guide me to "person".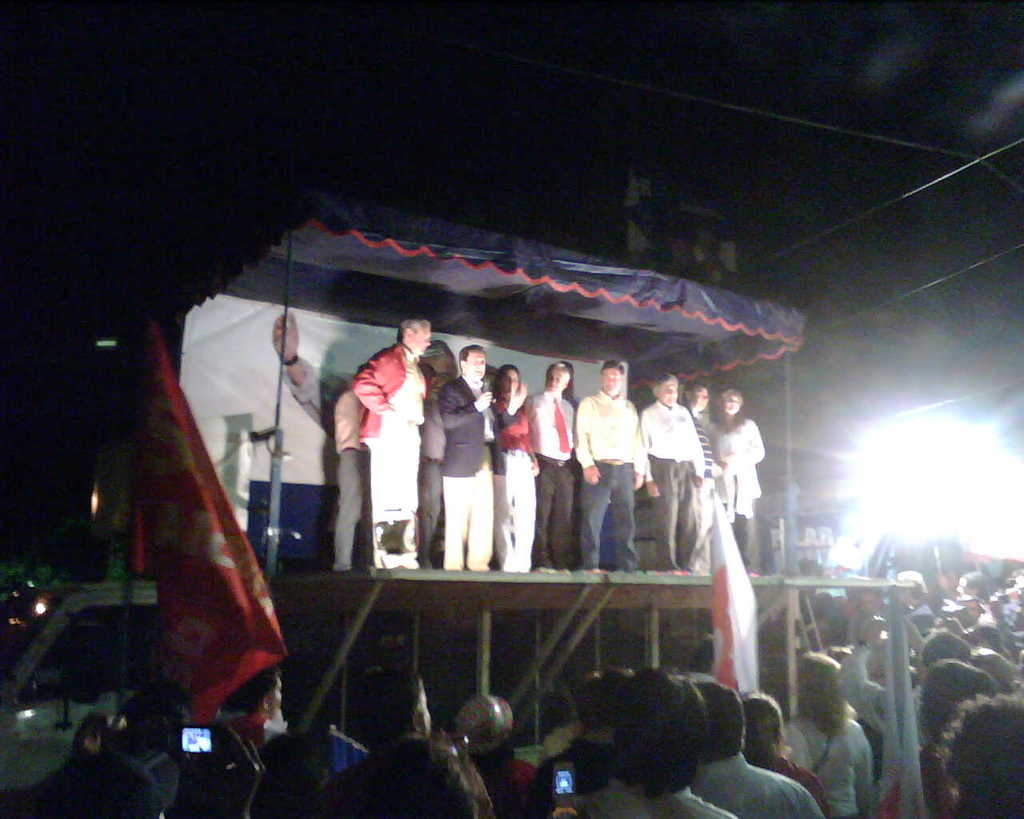
Guidance: [272,314,461,446].
